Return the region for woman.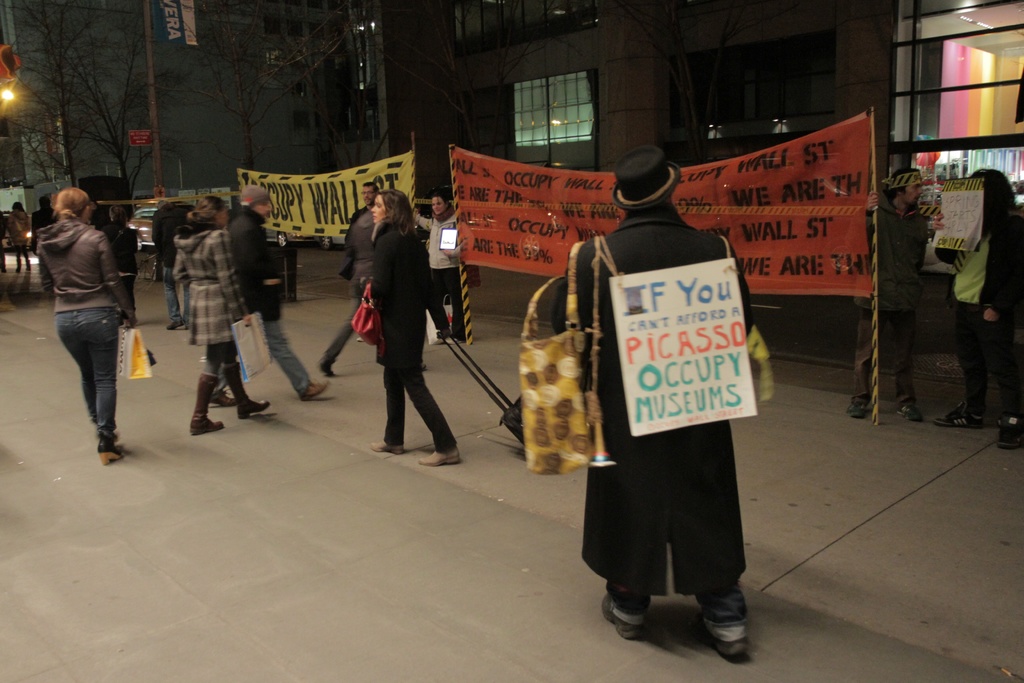
rect(924, 167, 1023, 455).
